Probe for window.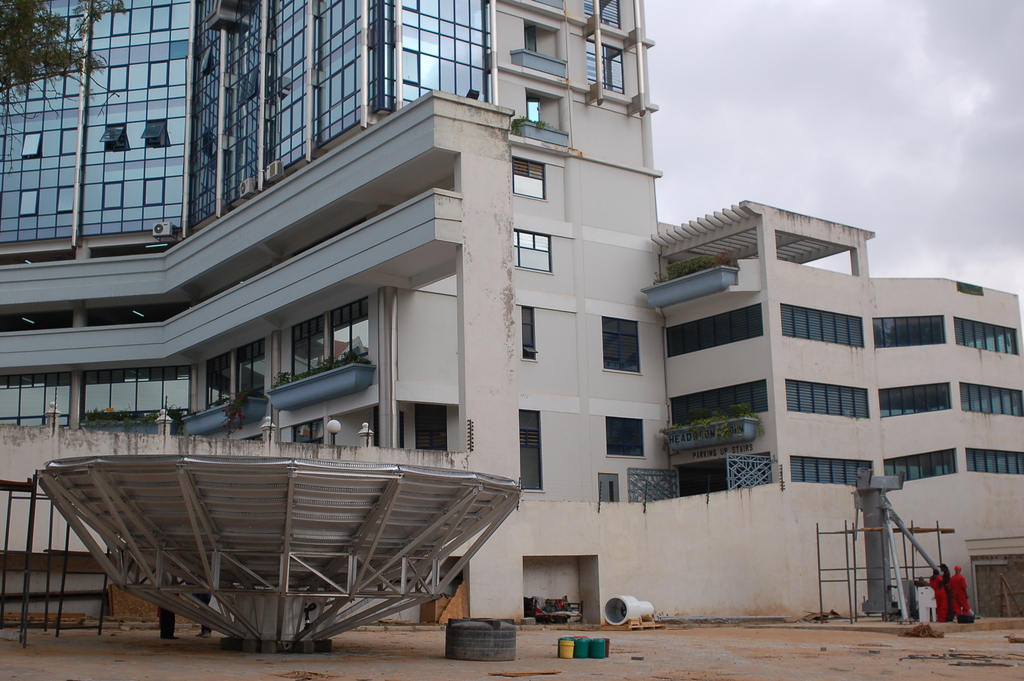
Probe result: 665 302 762 354.
